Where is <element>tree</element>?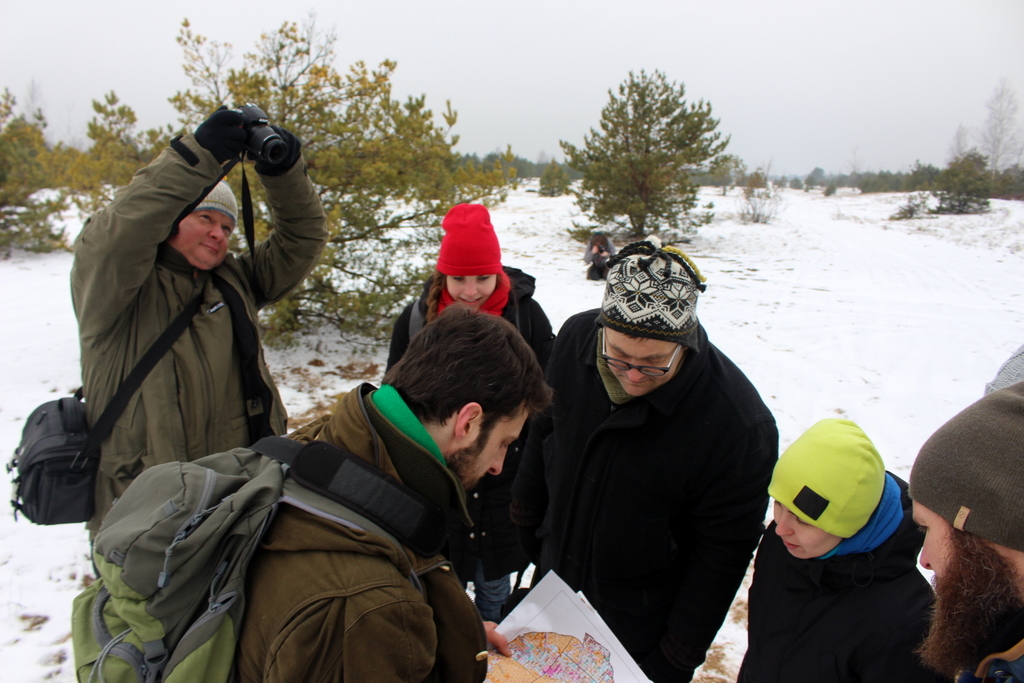
<region>557, 74, 738, 250</region>.
